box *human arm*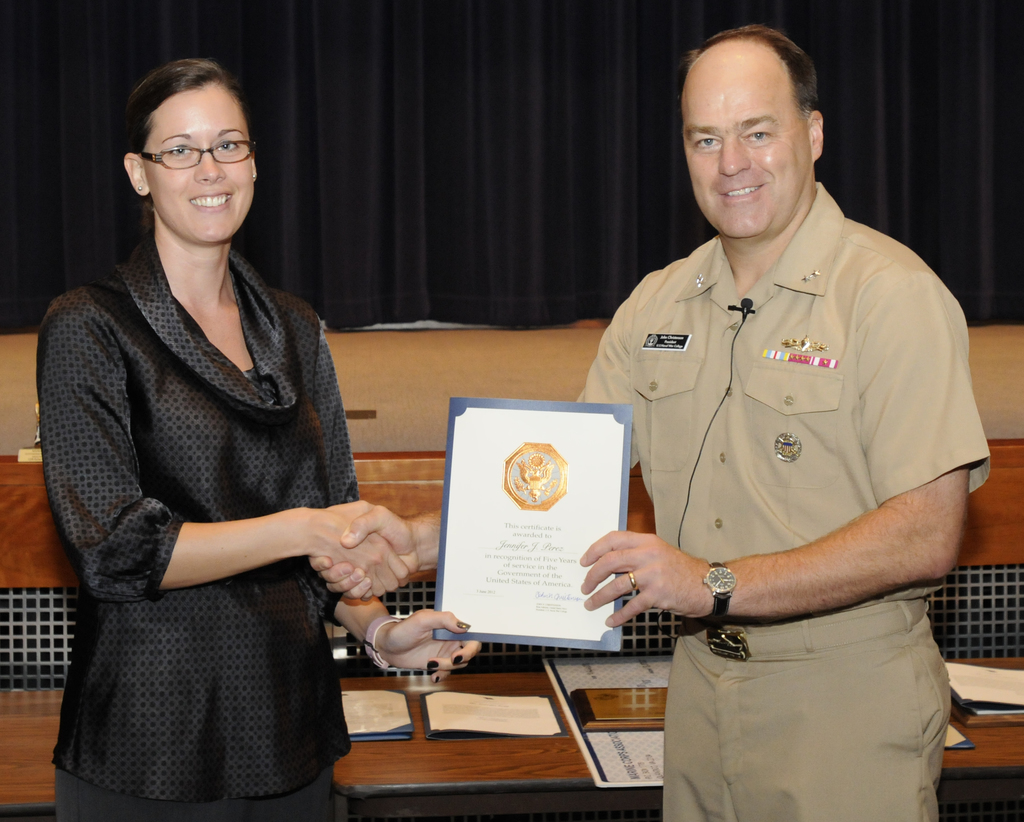
locate(432, 419, 643, 507)
